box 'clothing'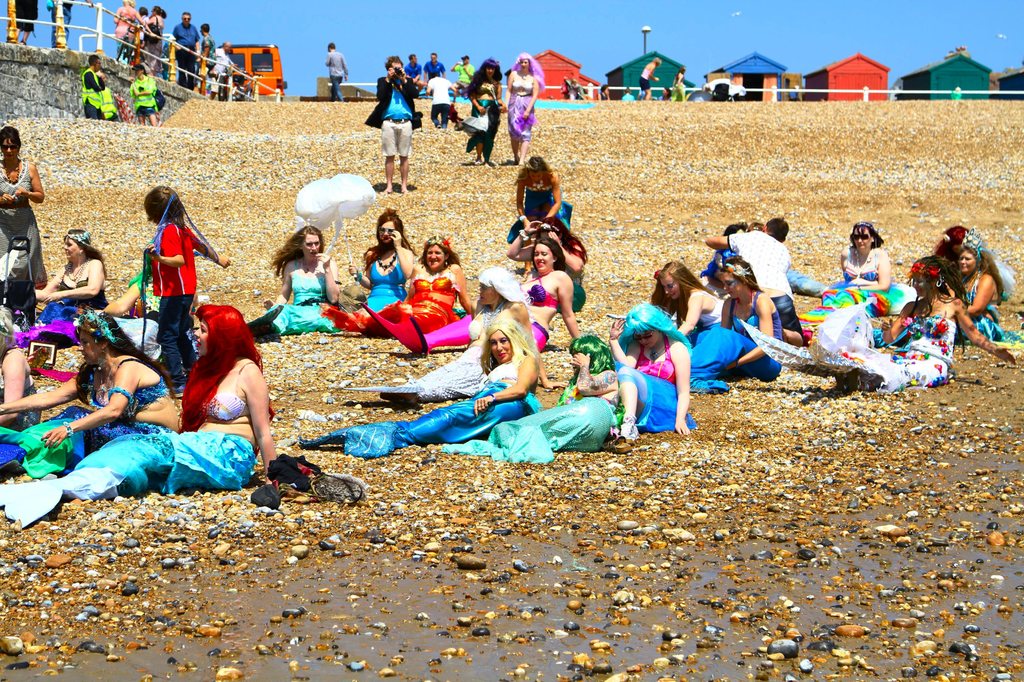
crop(951, 271, 1023, 351)
